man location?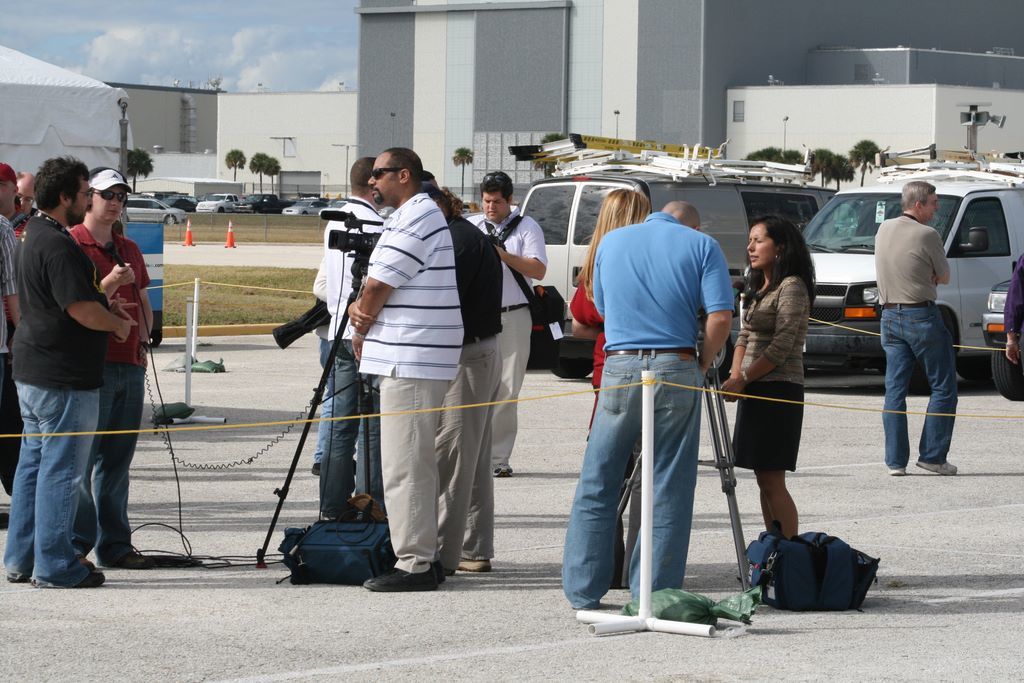
rect(333, 137, 480, 604)
